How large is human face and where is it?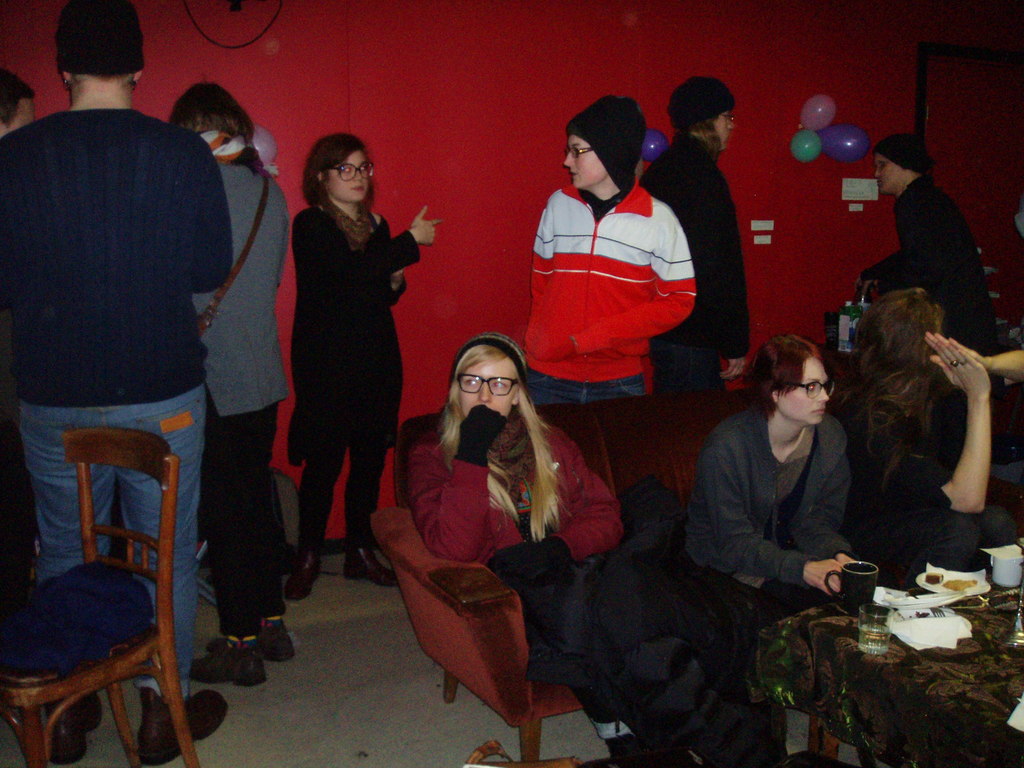
Bounding box: (x1=715, y1=111, x2=733, y2=145).
